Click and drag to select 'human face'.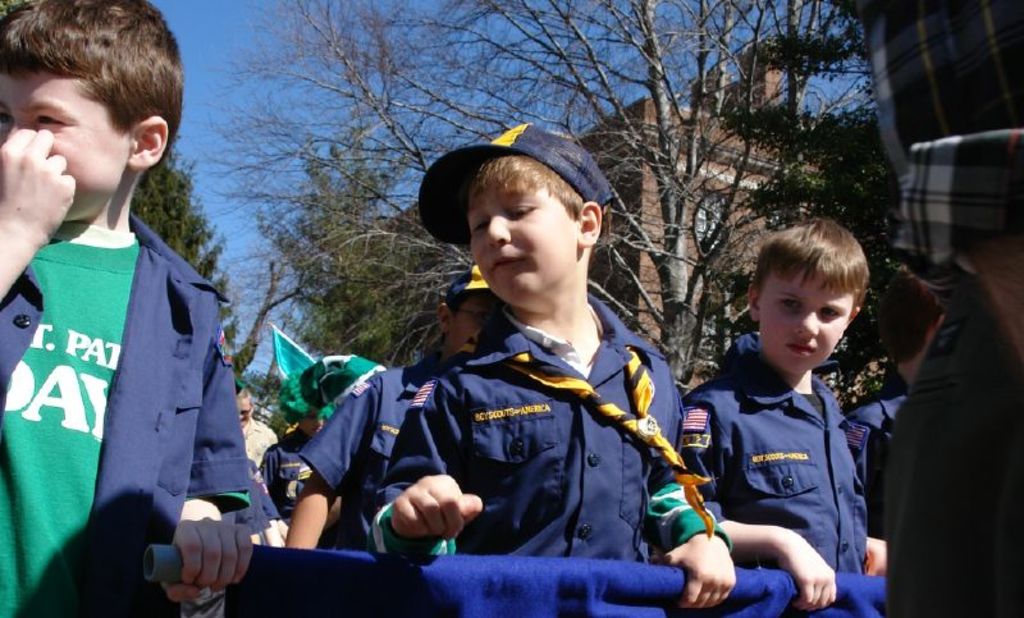
Selection: (x1=0, y1=74, x2=131, y2=224).
